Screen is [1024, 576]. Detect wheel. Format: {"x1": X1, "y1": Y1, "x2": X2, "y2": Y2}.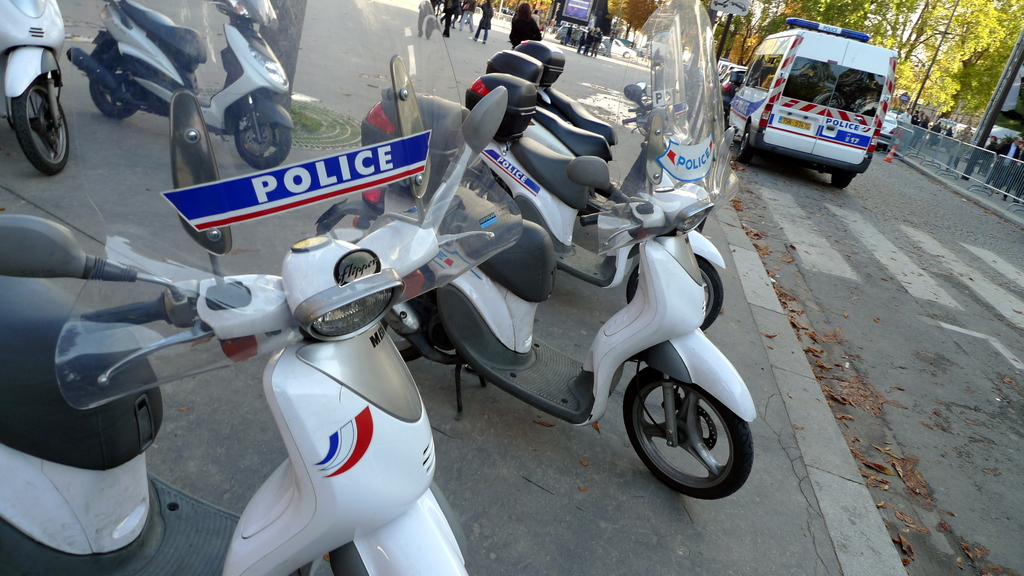
{"x1": 722, "y1": 112, "x2": 732, "y2": 129}.
